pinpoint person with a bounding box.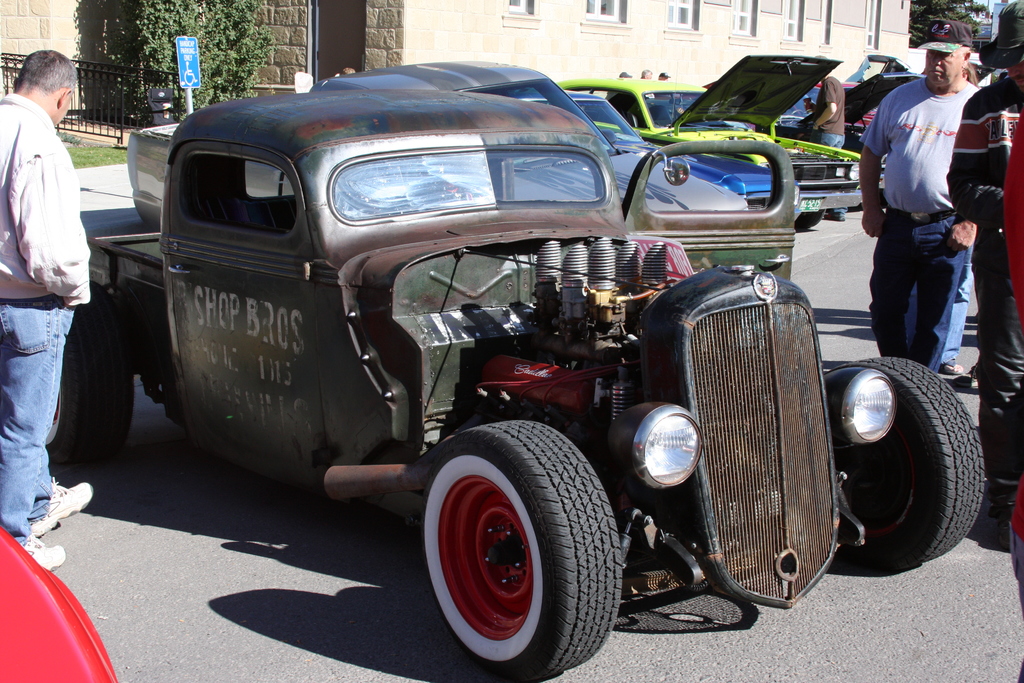
{"x1": 863, "y1": 25, "x2": 991, "y2": 400}.
